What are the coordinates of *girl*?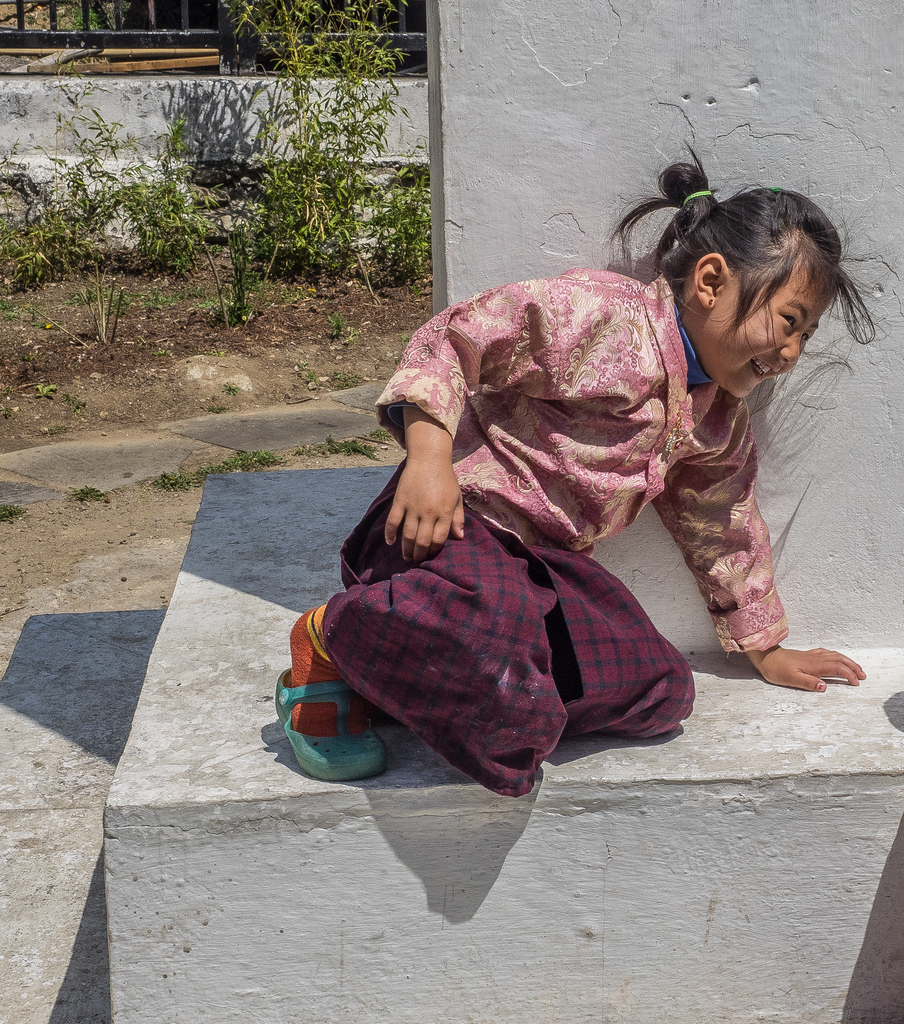
[276,136,878,804].
